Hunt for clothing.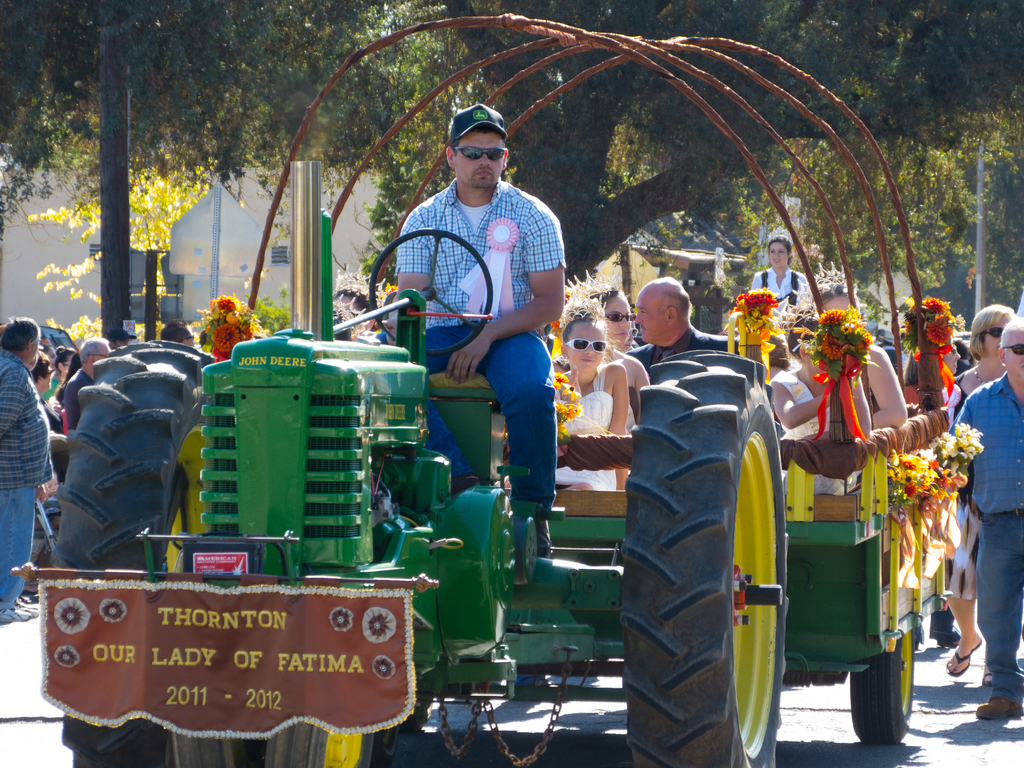
Hunted down at x1=772 y1=369 x2=861 y2=491.
